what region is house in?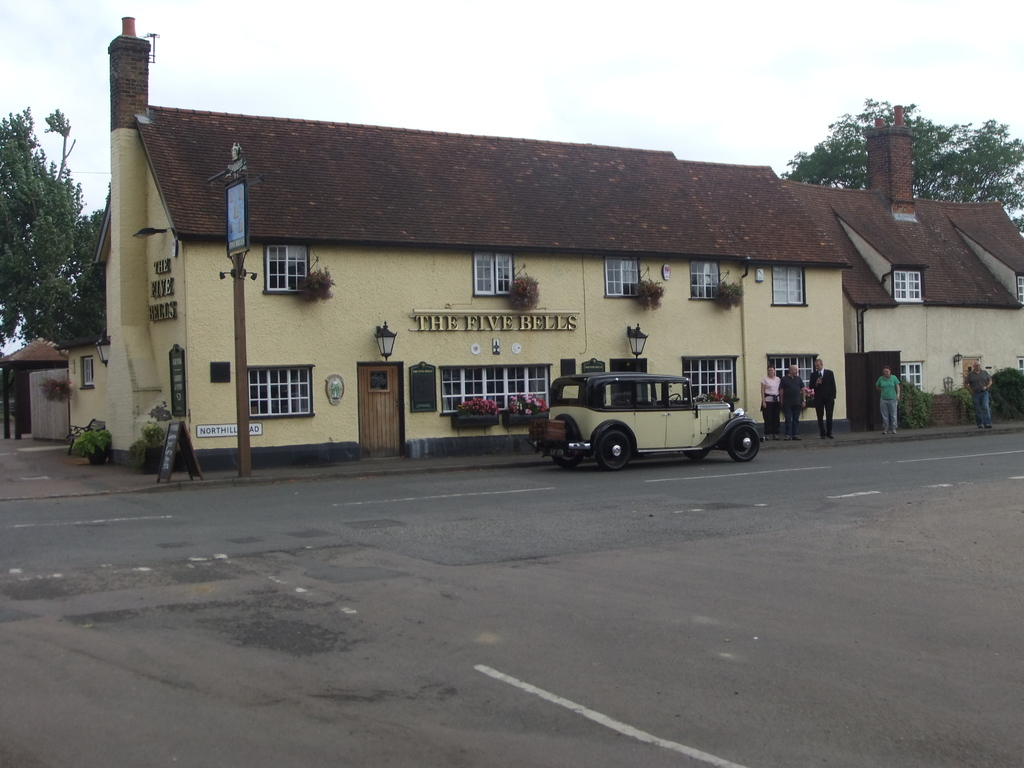
<bbox>1, 328, 67, 447</bbox>.
